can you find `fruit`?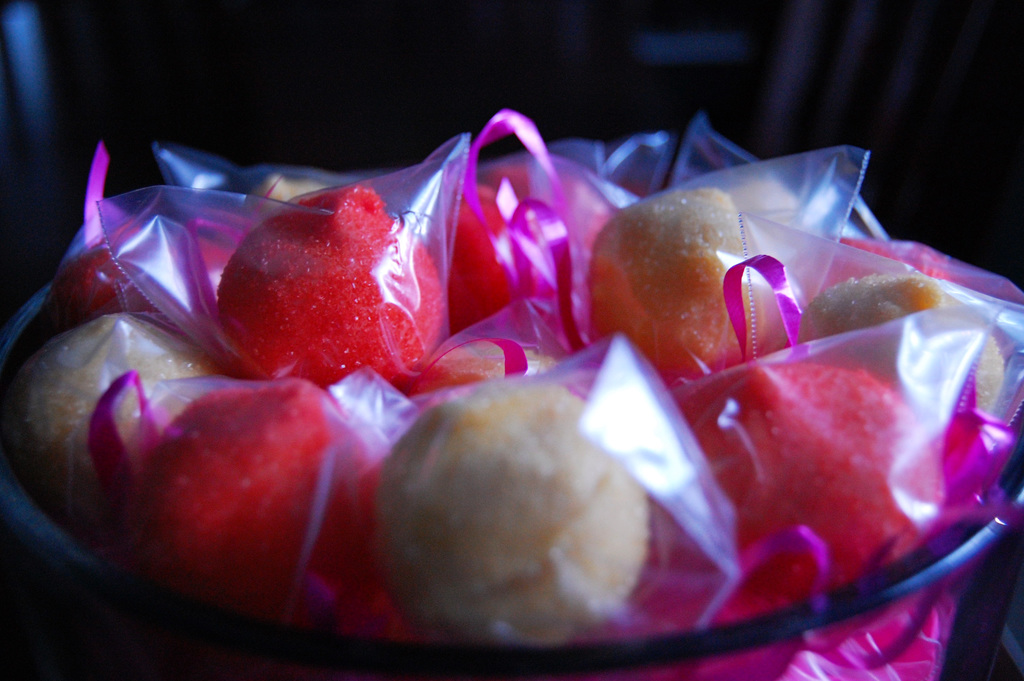
Yes, bounding box: 208,215,446,385.
